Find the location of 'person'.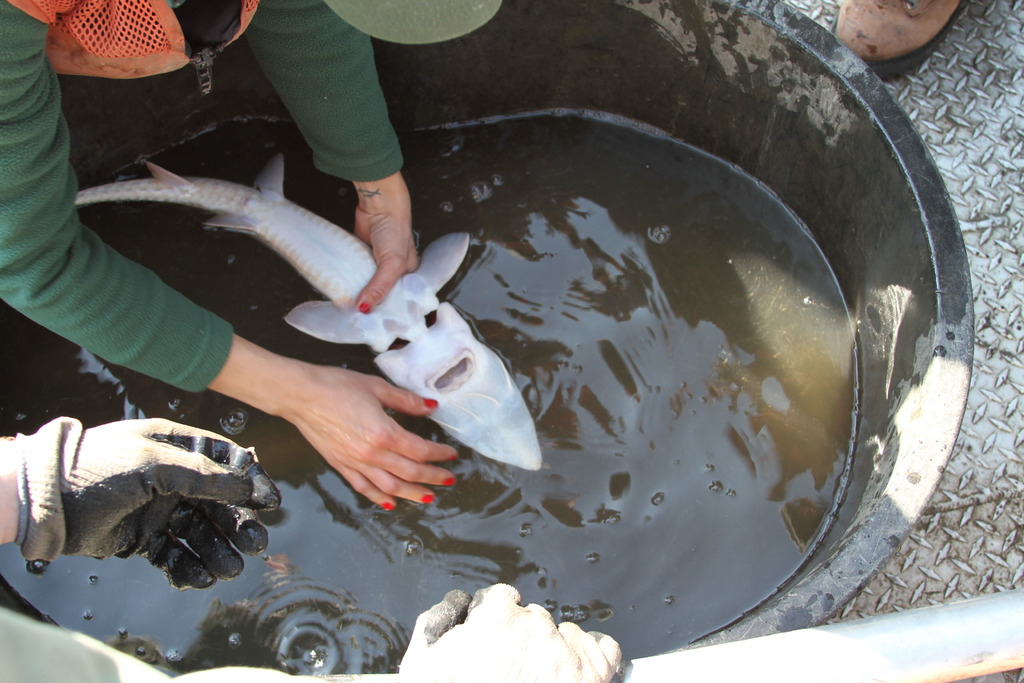
Location: select_region(0, 415, 624, 682).
